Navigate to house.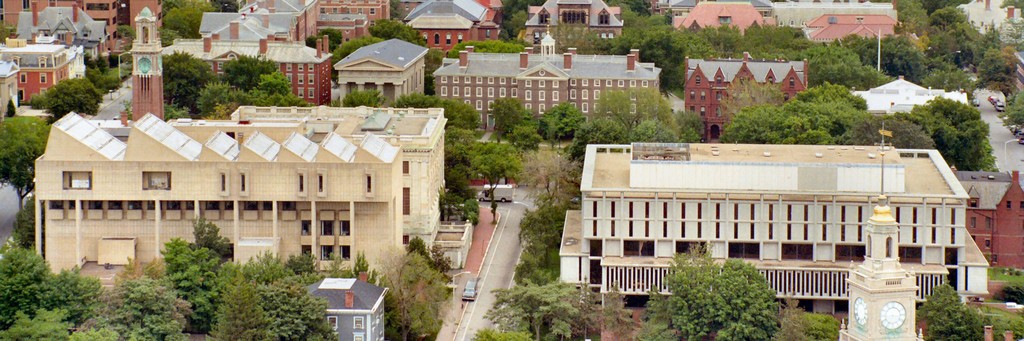
Navigation target: x1=678, y1=51, x2=808, y2=141.
